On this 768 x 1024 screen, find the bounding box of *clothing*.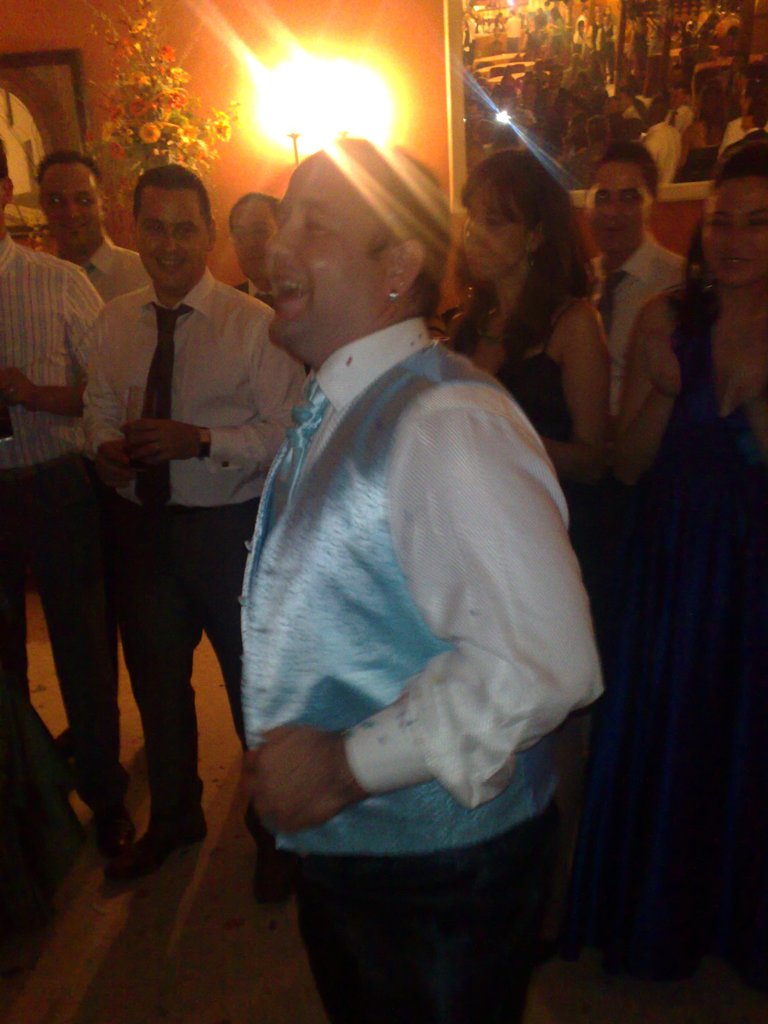
Bounding box: box=[236, 310, 606, 1023].
